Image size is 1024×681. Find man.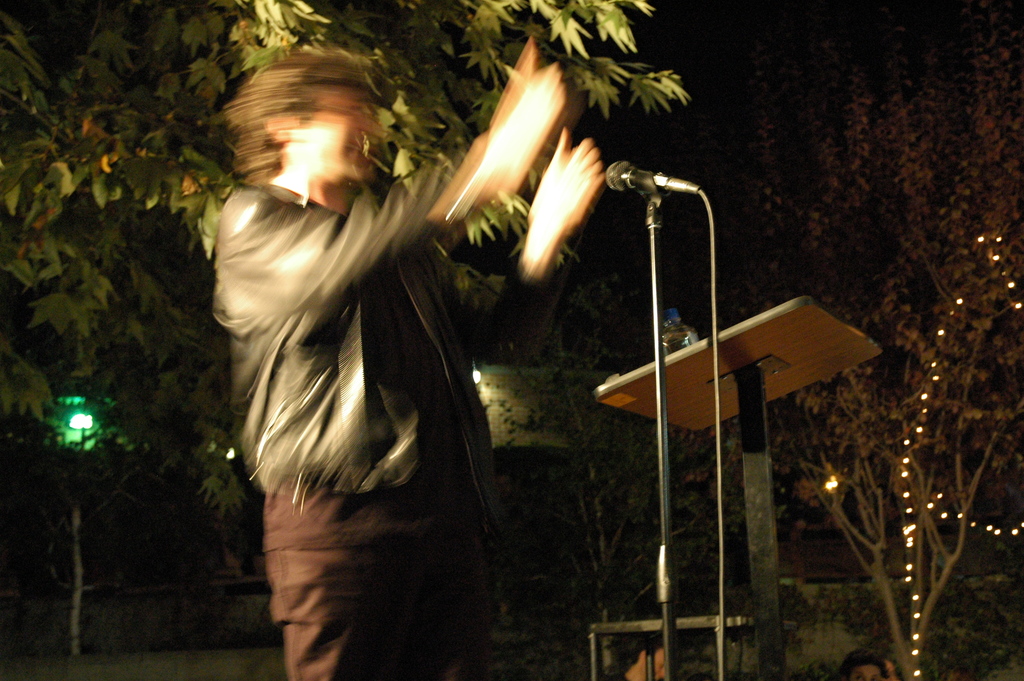
<box>198,57,701,653</box>.
